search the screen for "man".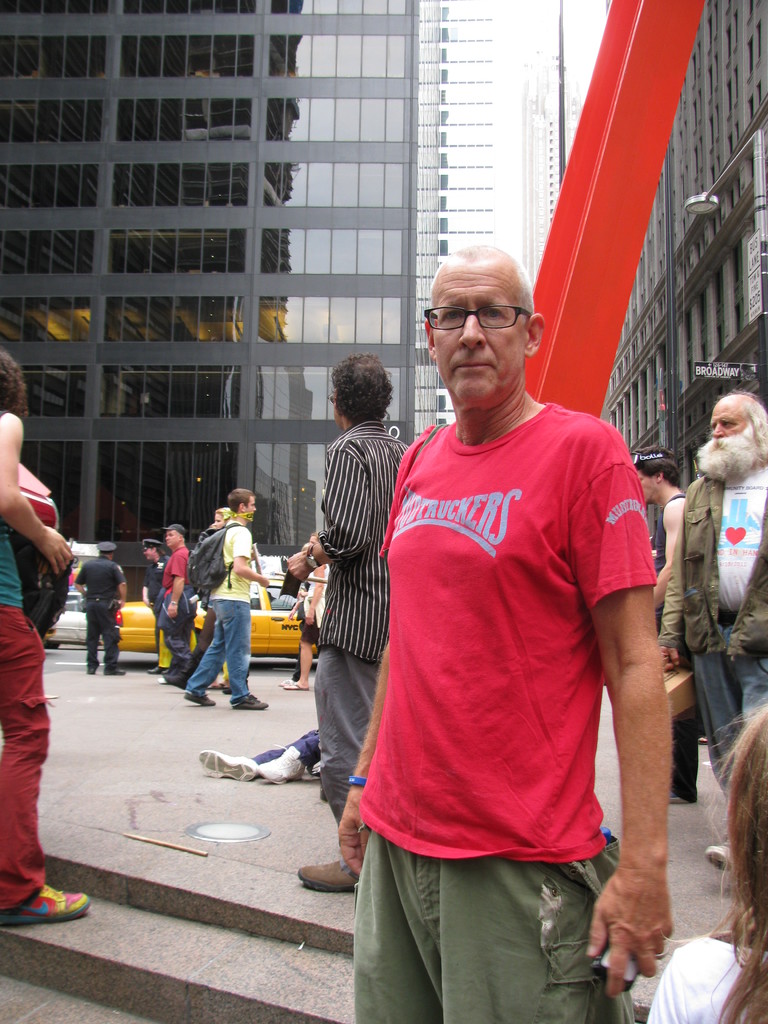
Found at box(191, 486, 266, 710).
